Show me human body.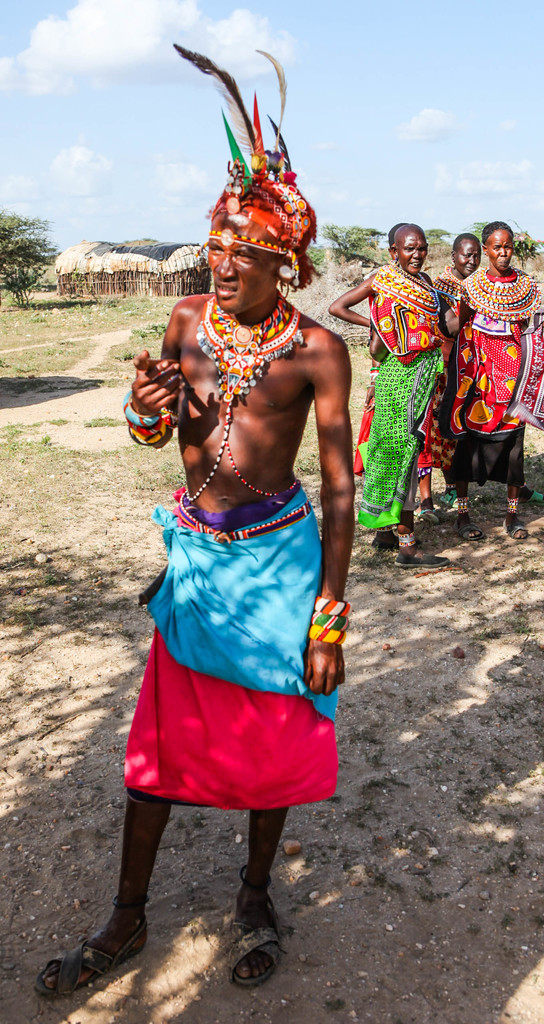
human body is here: [left=425, top=269, right=476, bottom=524].
